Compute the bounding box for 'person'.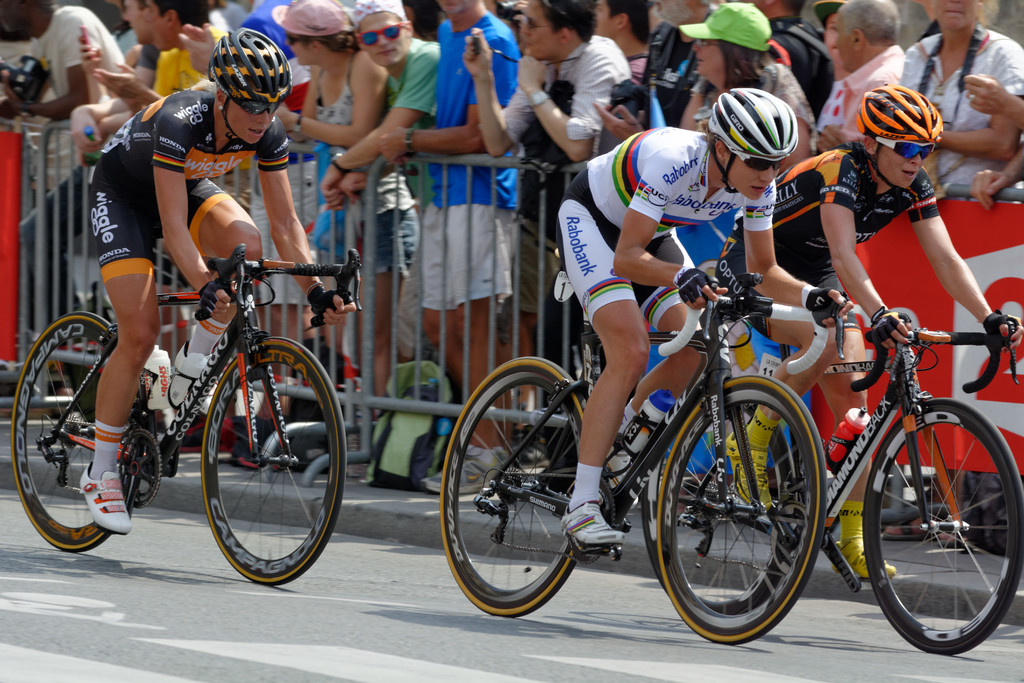
detection(556, 85, 849, 552).
